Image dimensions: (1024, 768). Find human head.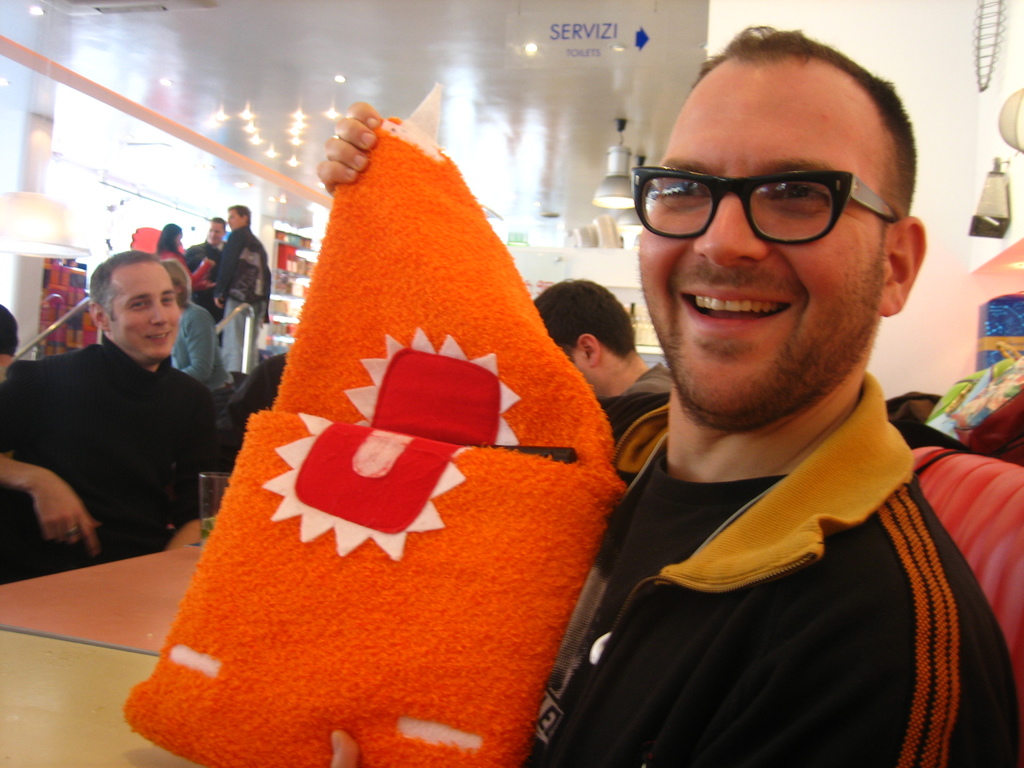
(left=637, top=31, right=927, bottom=423).
